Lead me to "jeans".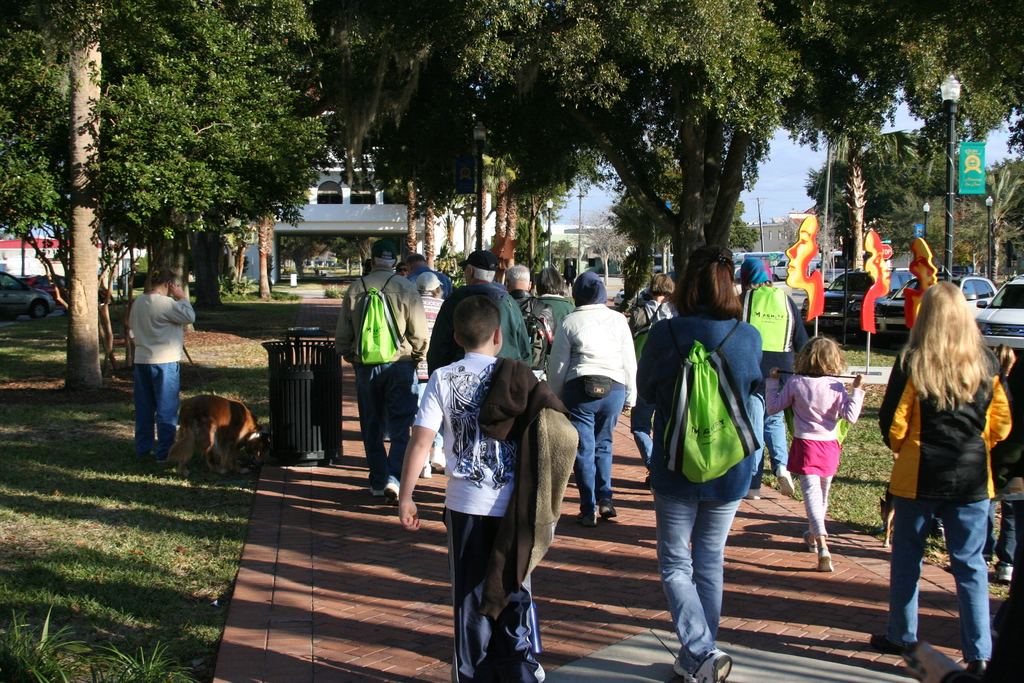
Lead to [569, 389, 627, 503].
